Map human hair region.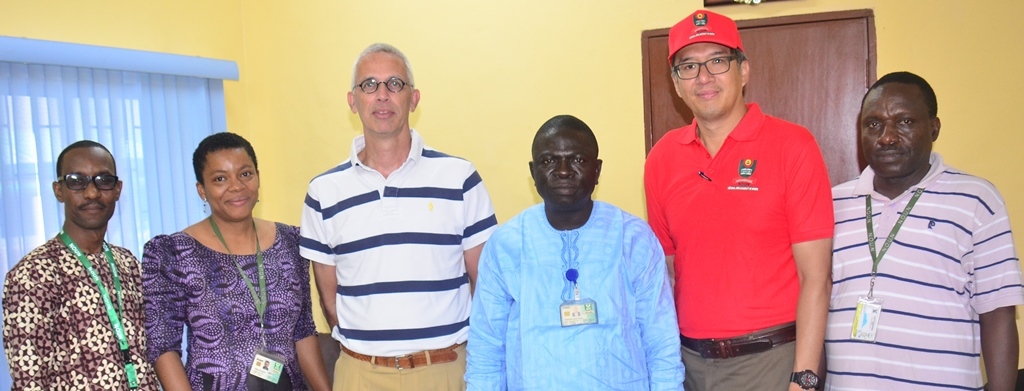
Mapped to rect(195, 129, 259, 188).
